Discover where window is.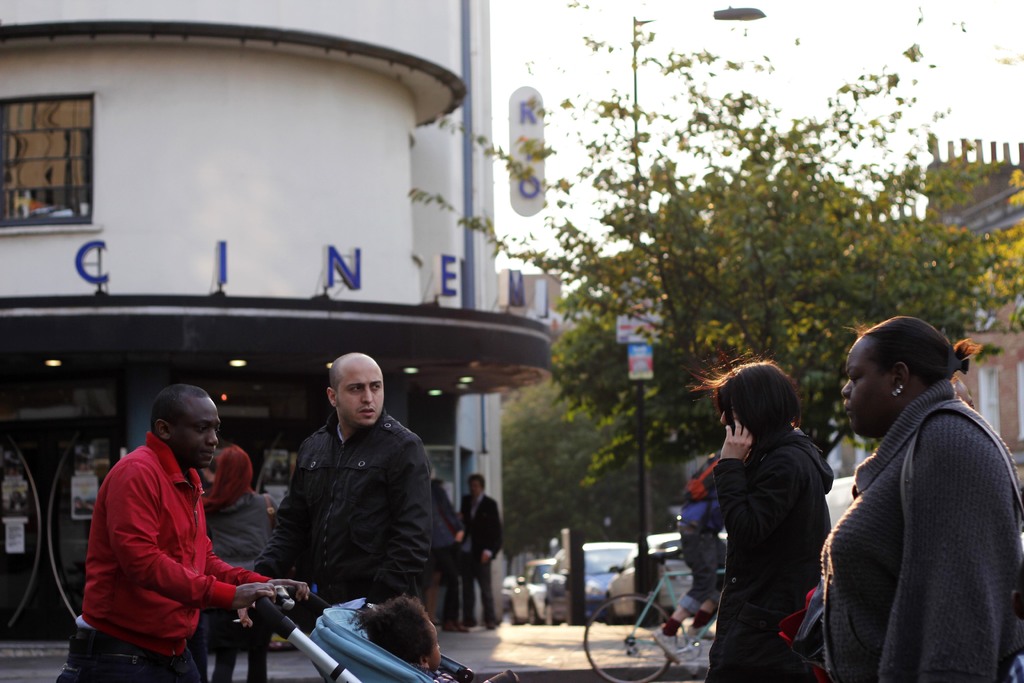
Discovered at 19:82:88:217.
